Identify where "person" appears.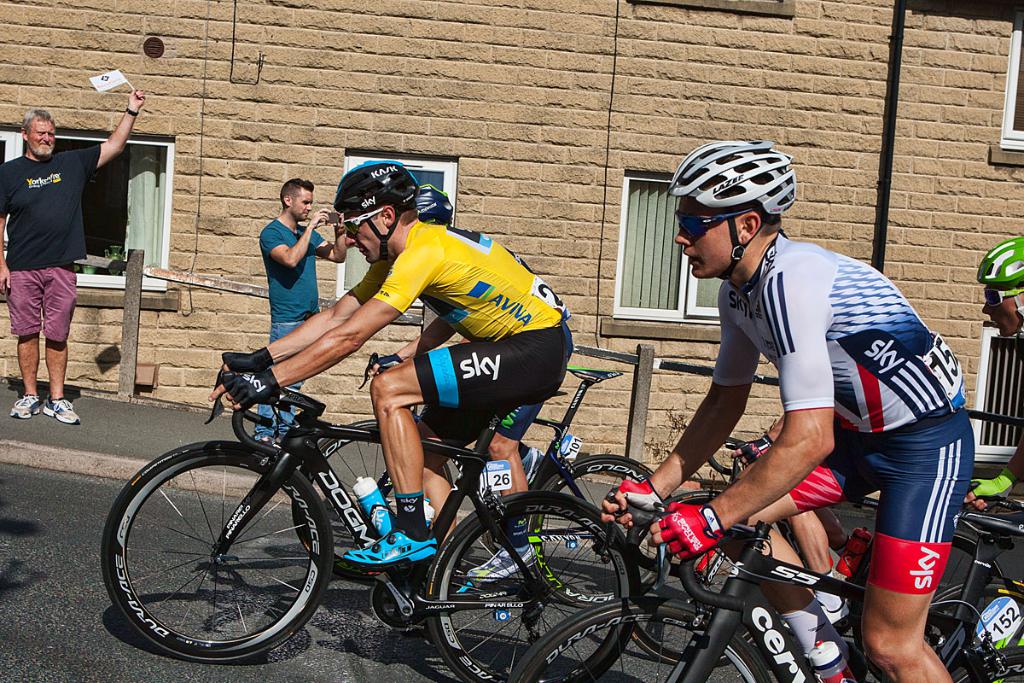
Appears at box=[654, 149, 952, 663].
